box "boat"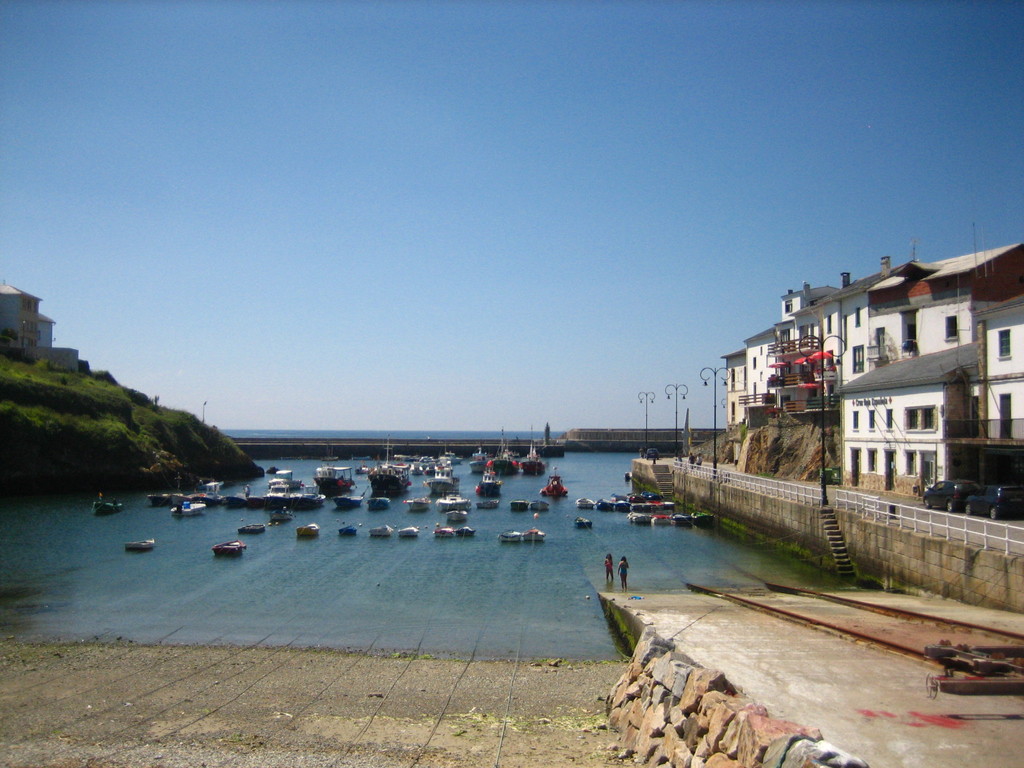
Rect(394, 452, 435, 476)
